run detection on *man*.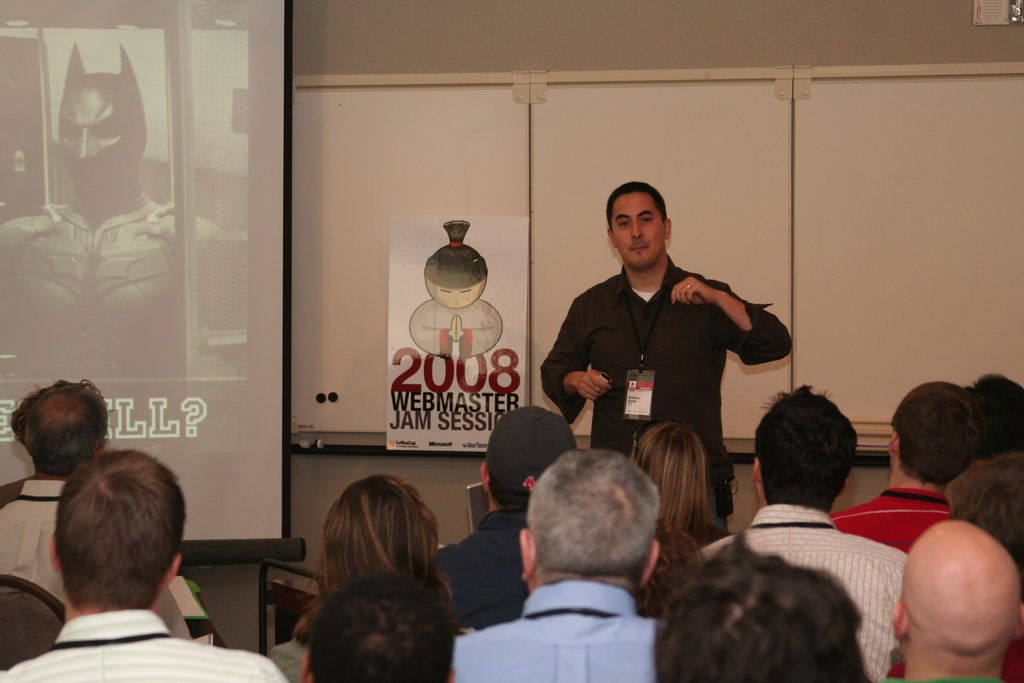
Result: (454,445,662,682).
